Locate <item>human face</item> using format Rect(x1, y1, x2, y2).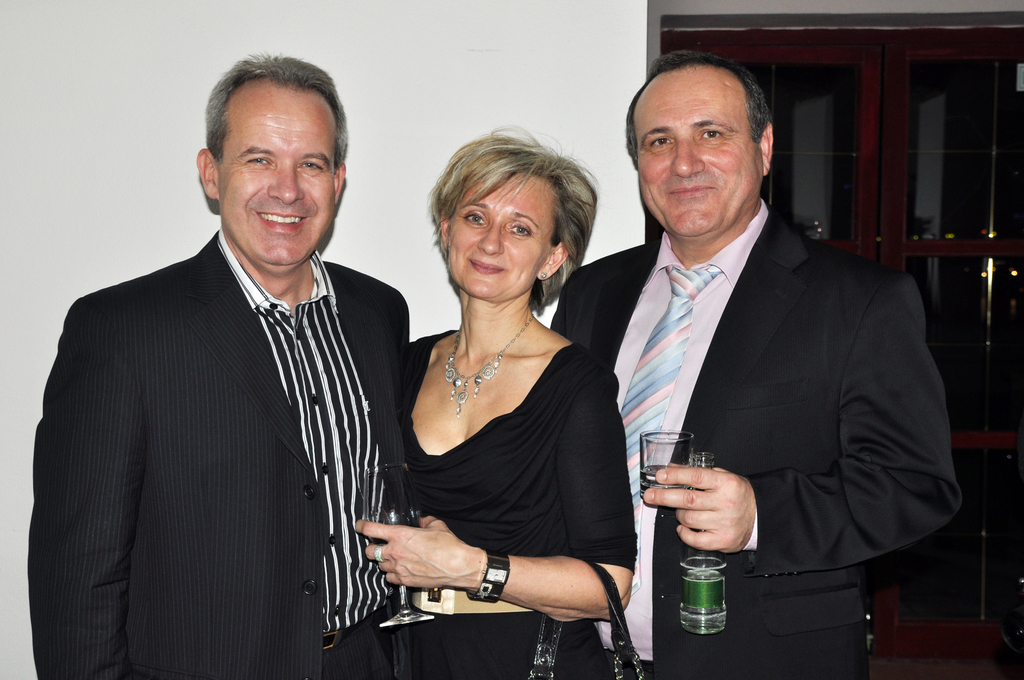
Rect(630, 69, 758, 233).
